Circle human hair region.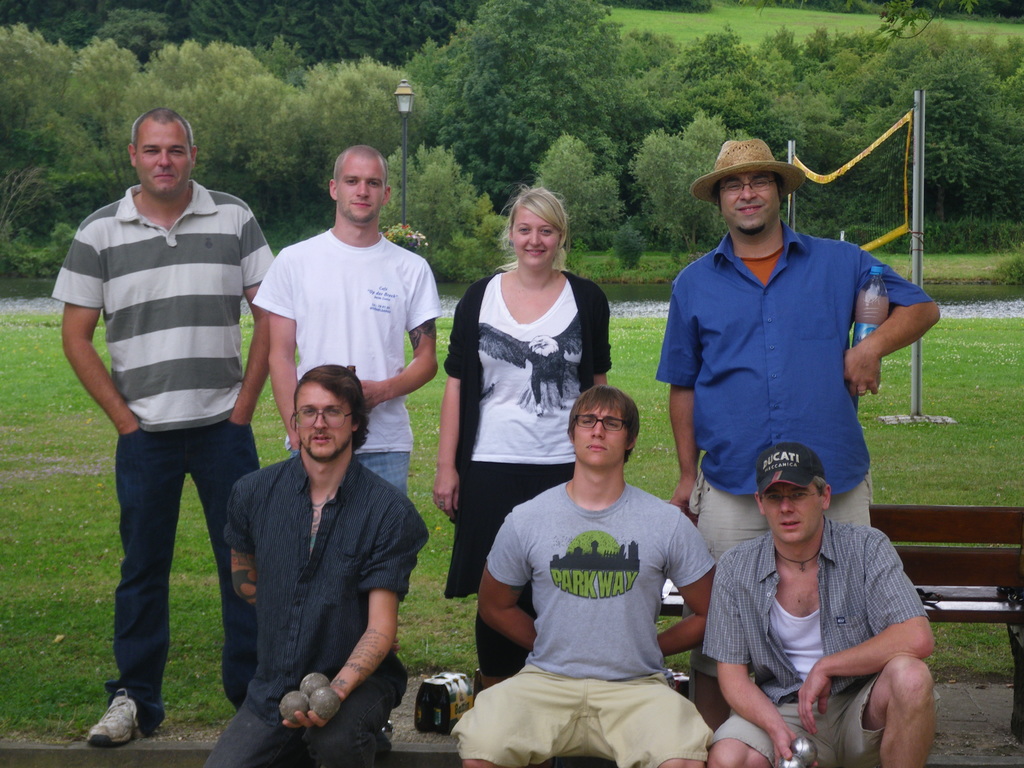
Region: crop(125, 111, 198, 157).
